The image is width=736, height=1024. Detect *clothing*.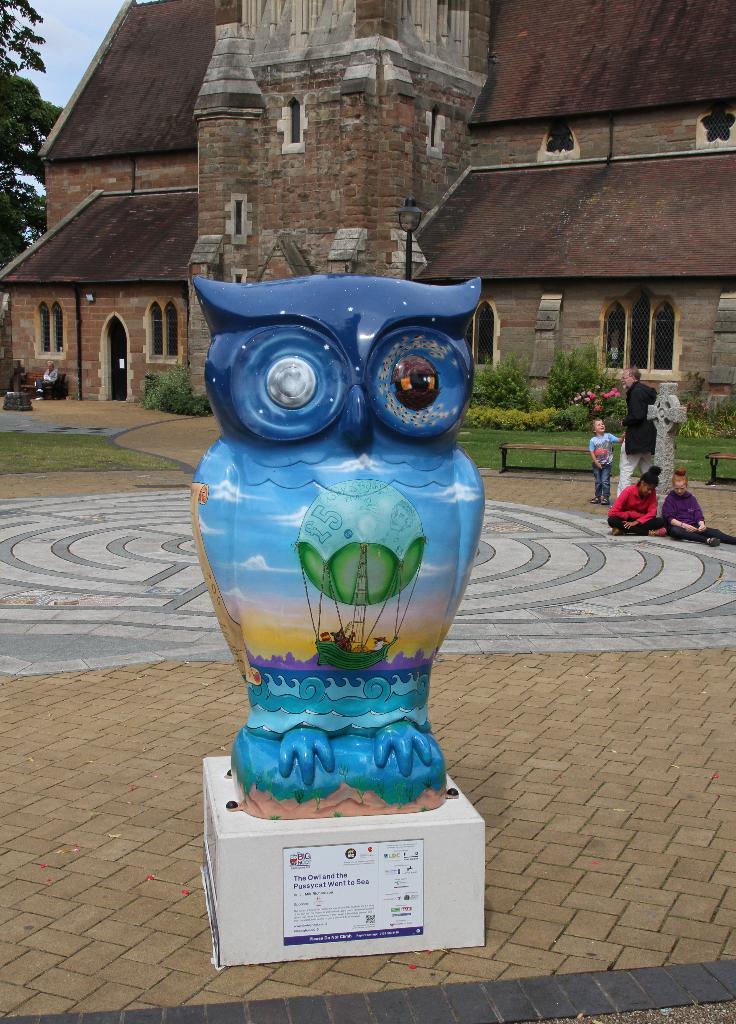
Detection: 664 490 735 553.
